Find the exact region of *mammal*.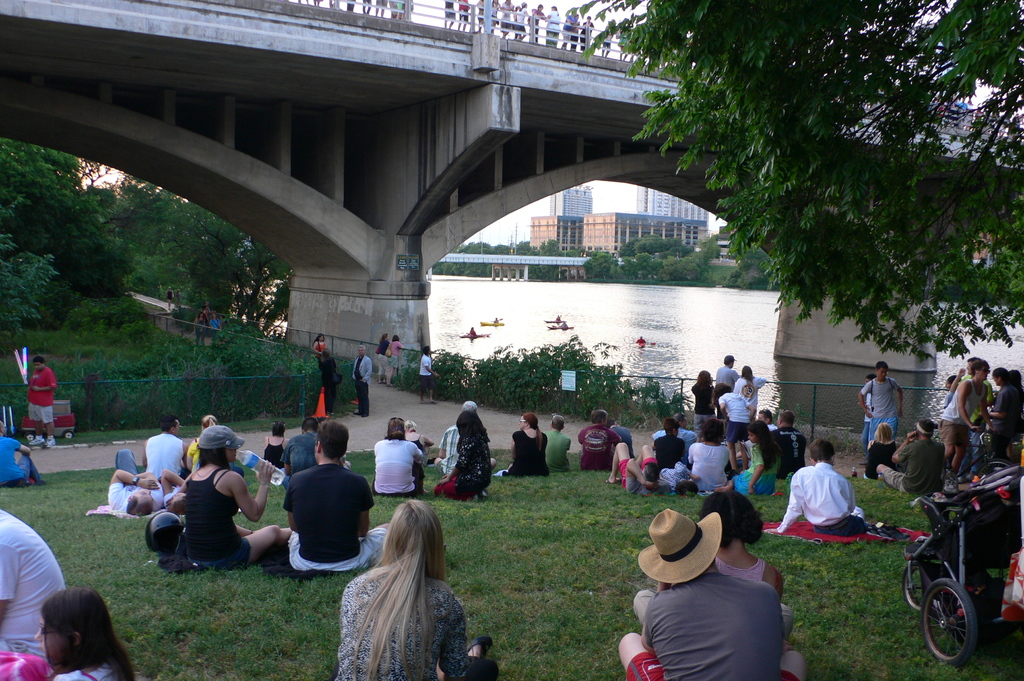
Exact region: (x1=776, y1=406, x2=808, y2=469).
